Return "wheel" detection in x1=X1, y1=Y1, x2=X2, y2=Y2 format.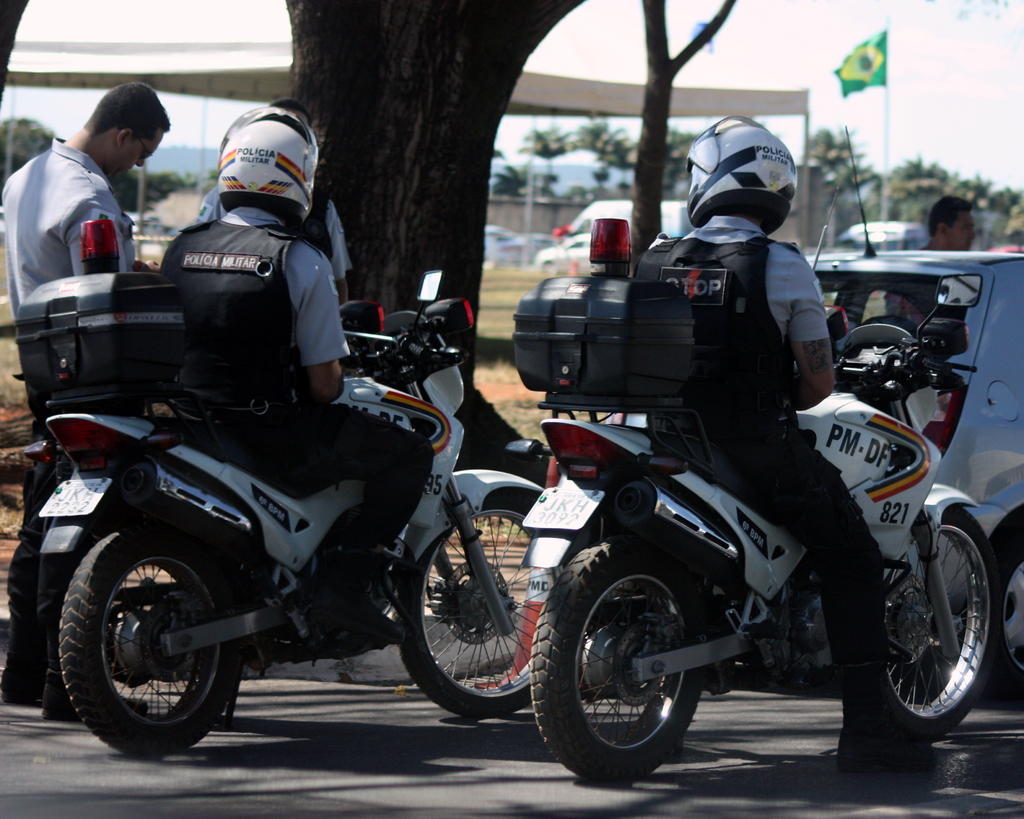
x1=45, y1=529, x2=250, y2=757.
